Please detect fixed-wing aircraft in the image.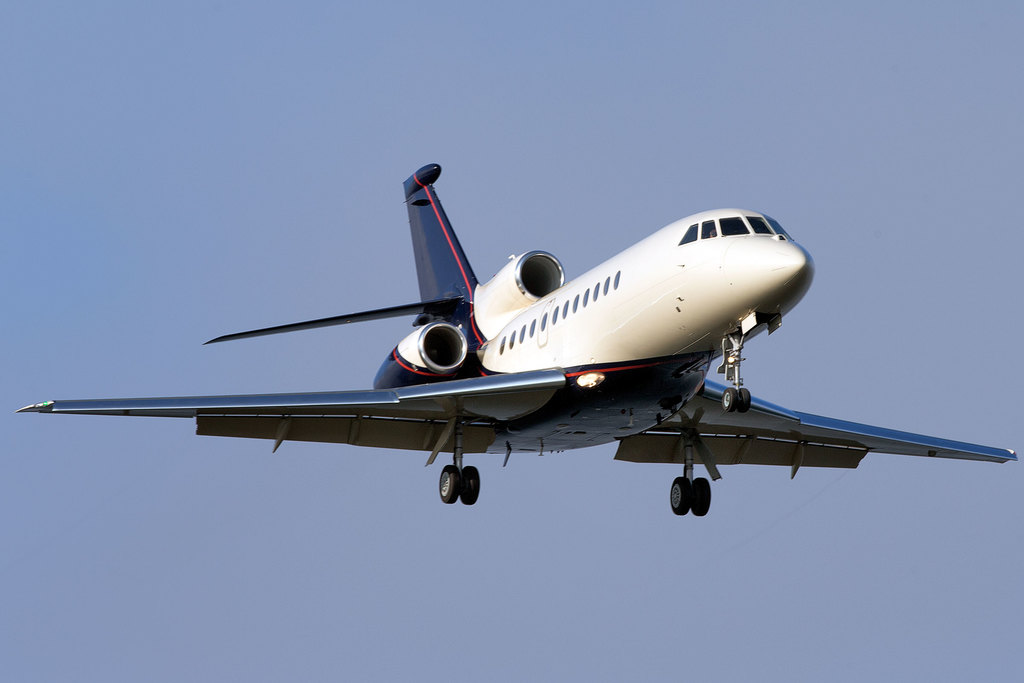
crop(13, 158, 1020, 518).
